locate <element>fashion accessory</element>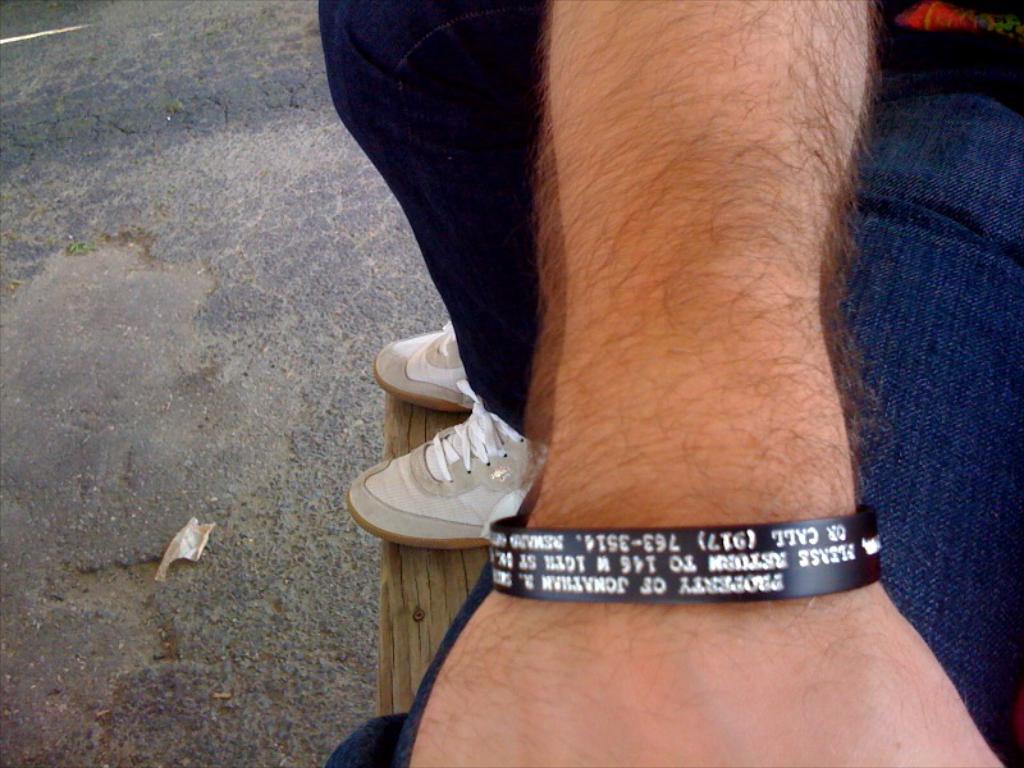
locate(342, 378, 541, 552)
